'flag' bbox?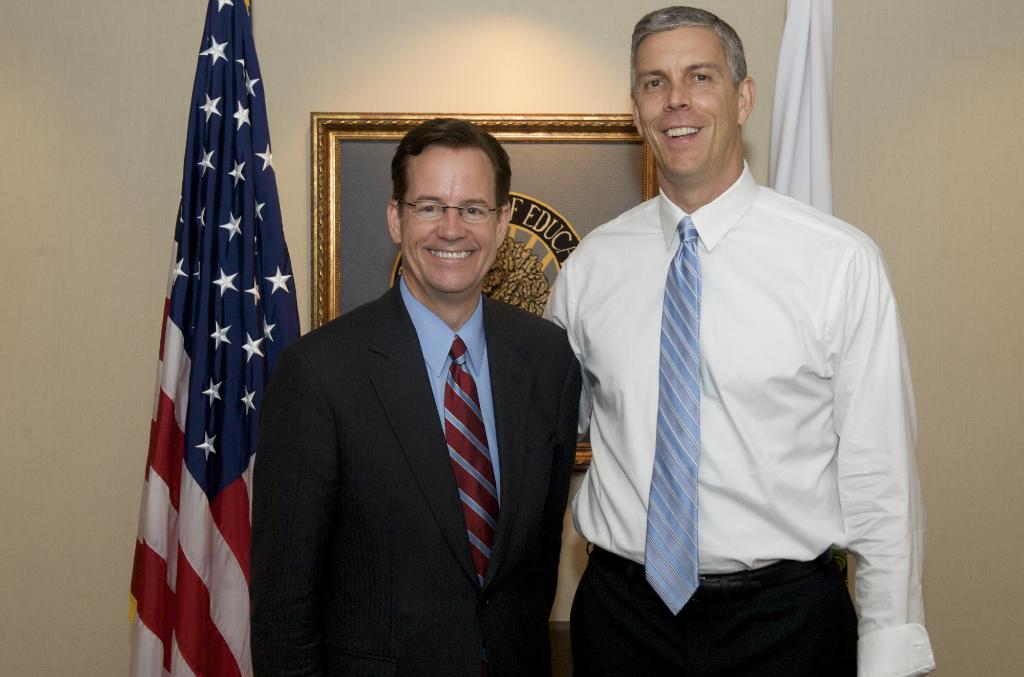
[x1=131, y1=0, x2=294, y2=676]
